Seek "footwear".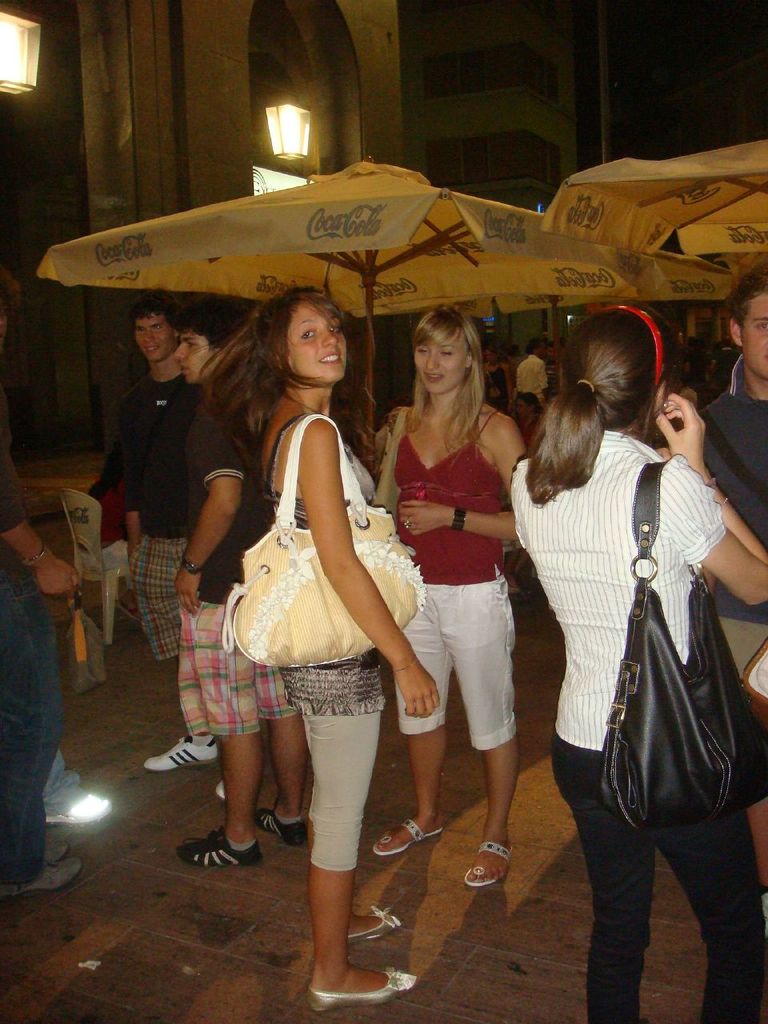
<bbox>254, 813, 313, 843</bbox>.
